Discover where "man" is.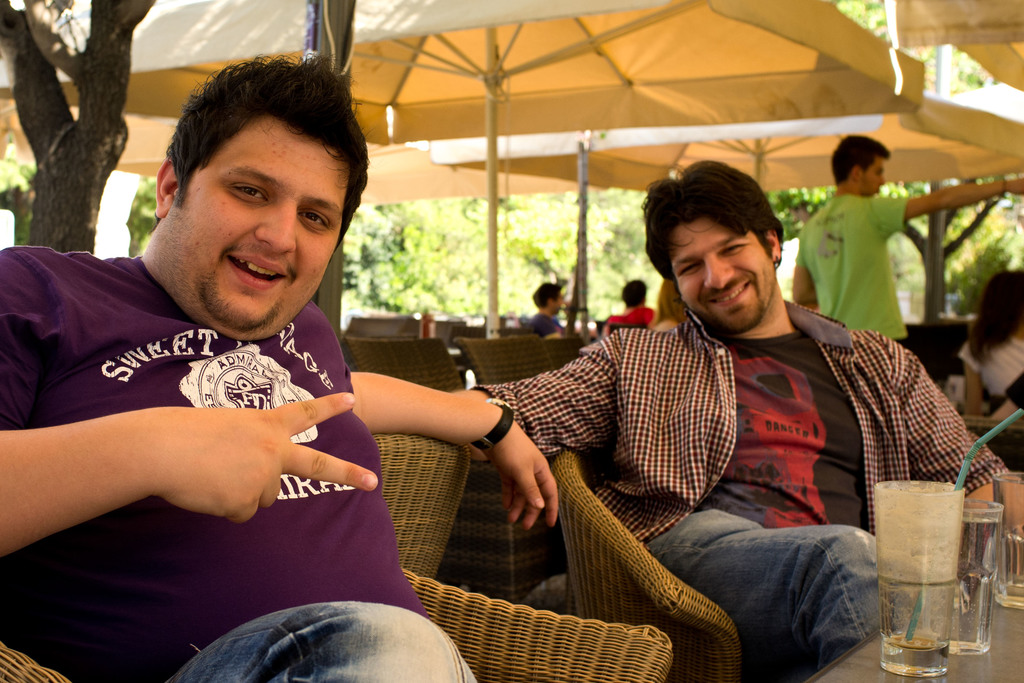
Discovered at Rect(517, 281, 575, 352).
